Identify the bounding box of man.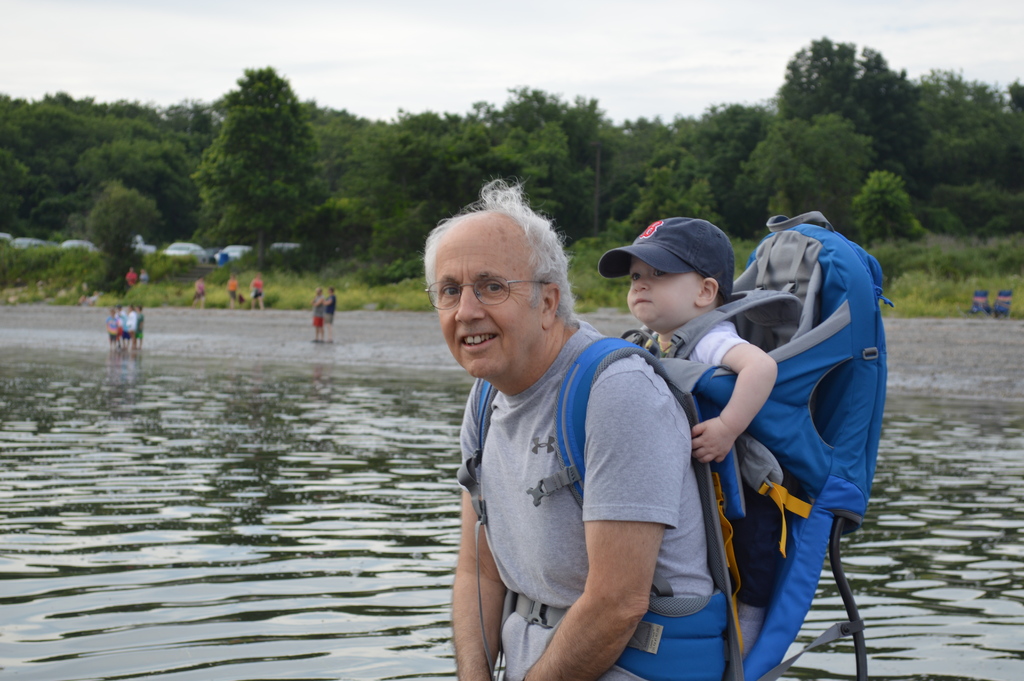
[412,175,744,680].
